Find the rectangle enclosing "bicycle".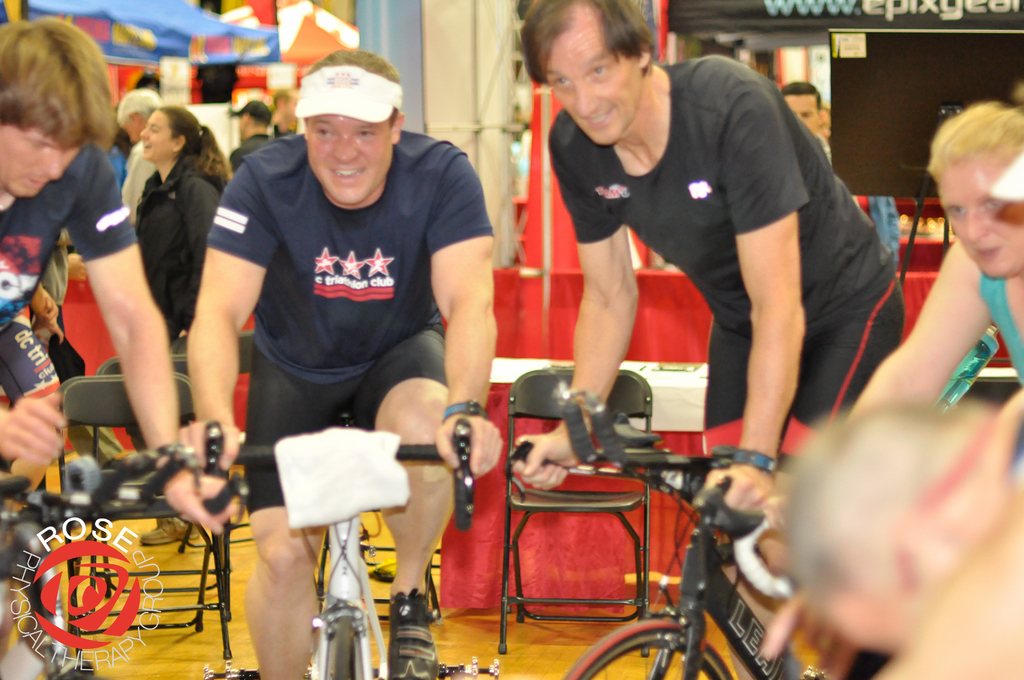
<region>687, 476, 826, 679</region>.
